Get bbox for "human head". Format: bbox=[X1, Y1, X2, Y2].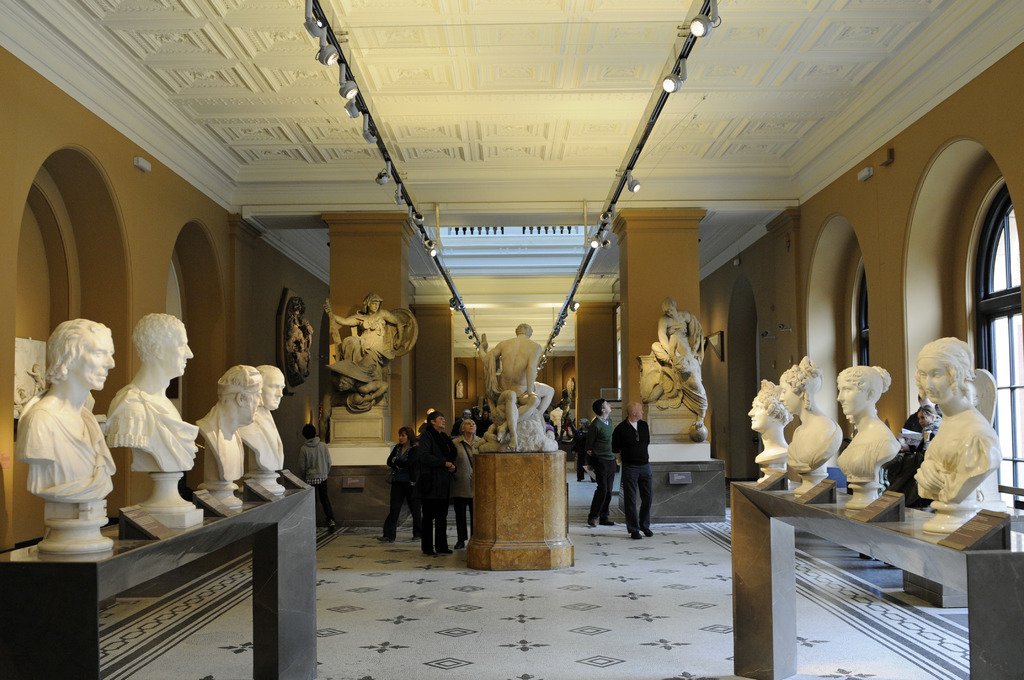
bbox=[913, 336, 976, 404].
